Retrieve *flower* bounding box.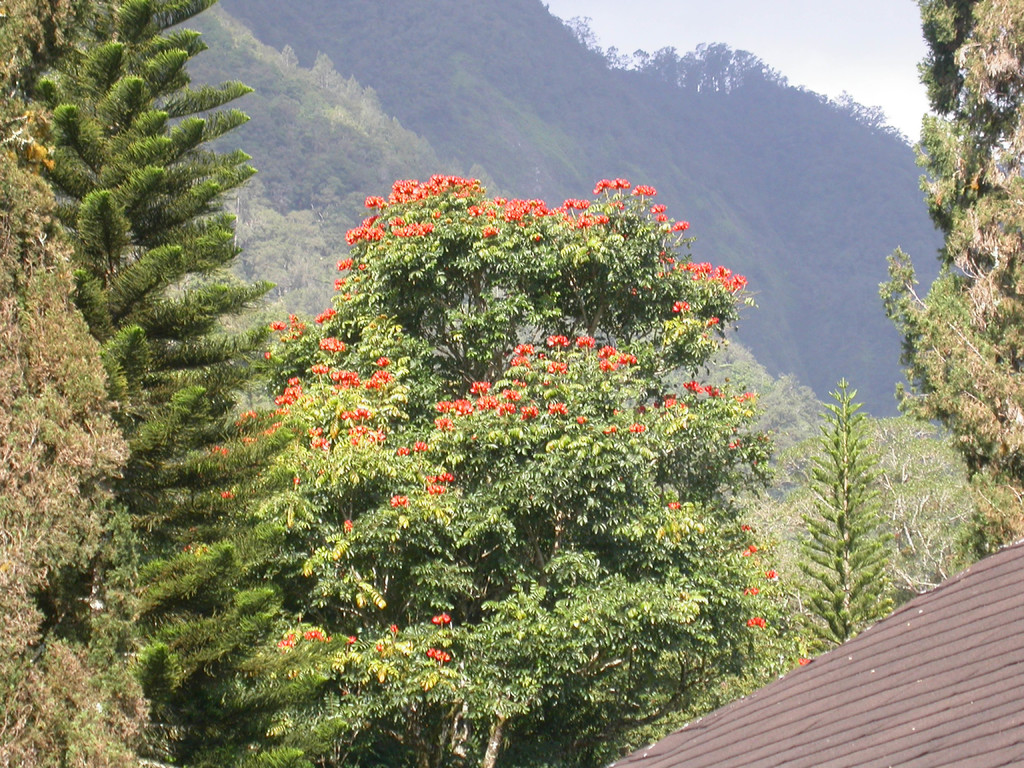
Bounding box: 330, 369, 367, 389.
